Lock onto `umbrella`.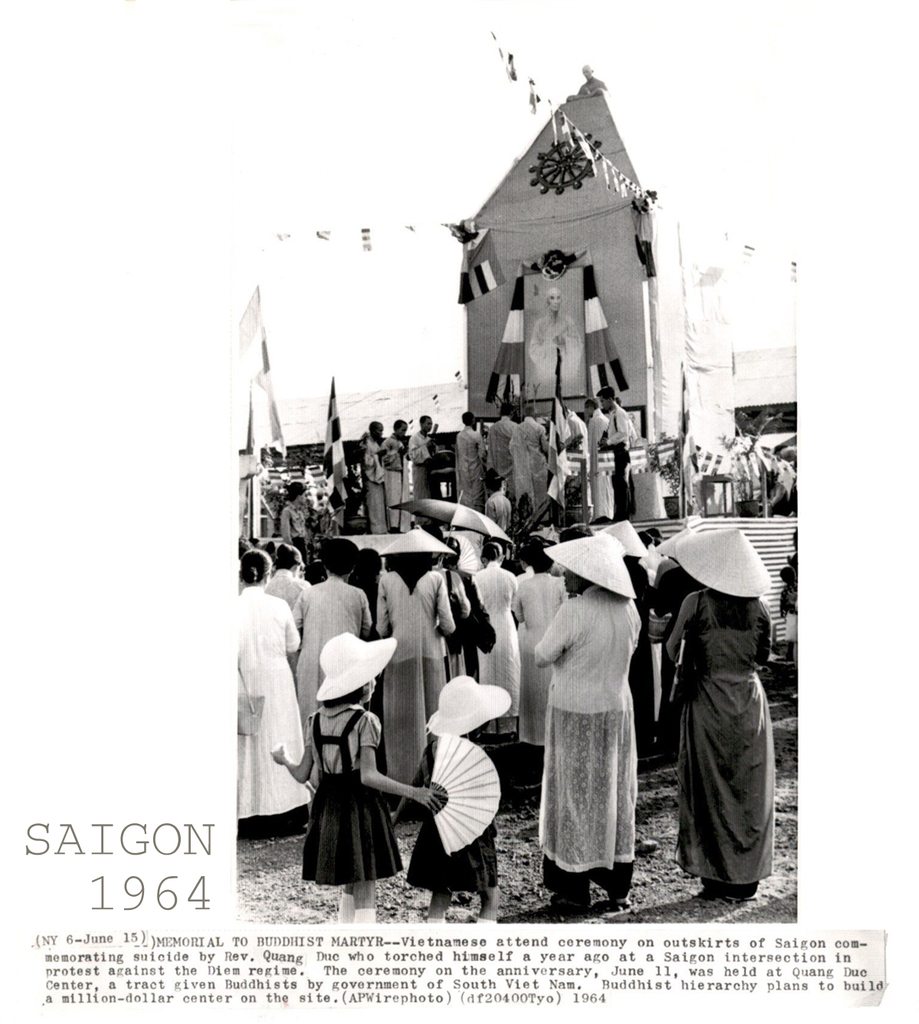
Locked: box=[394, 489, 519, 566].
